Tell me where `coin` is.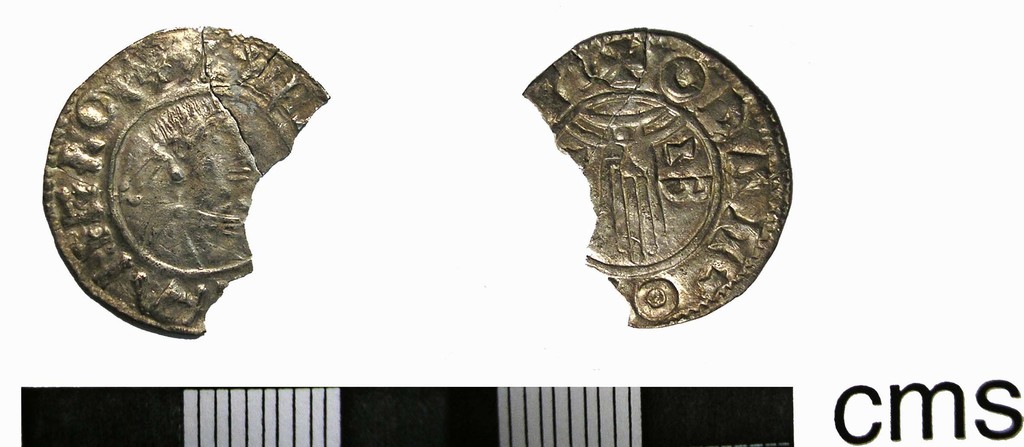
`coin` is at (39, 21, 332, 336).
